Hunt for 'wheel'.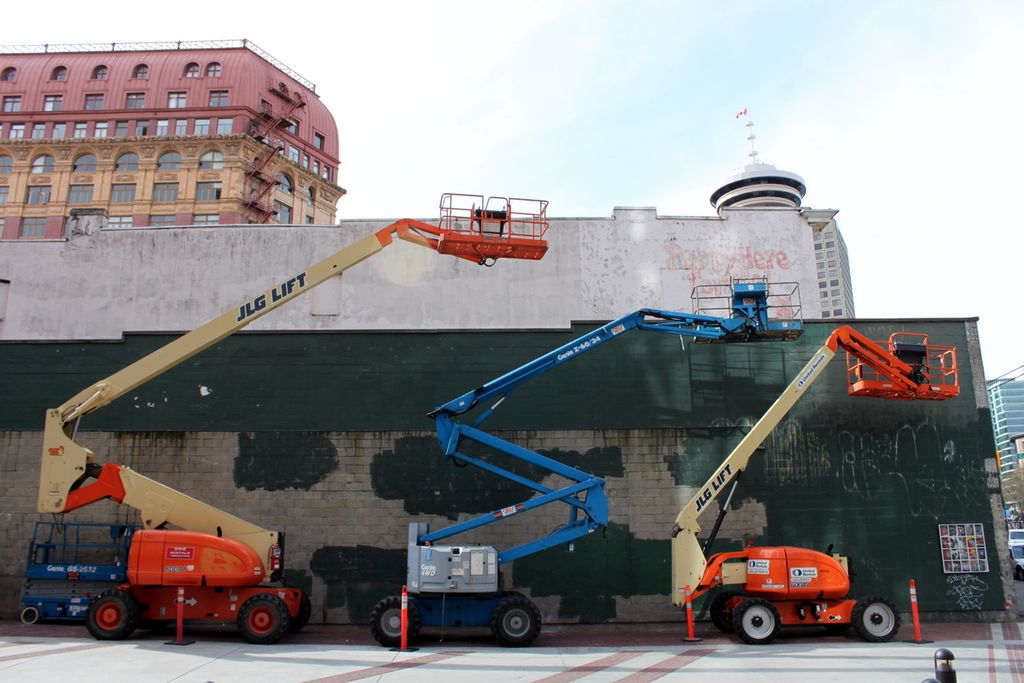
Hunted down at {"x1": 81, "y1": 587, "x2": 131, "y2": 638}.
